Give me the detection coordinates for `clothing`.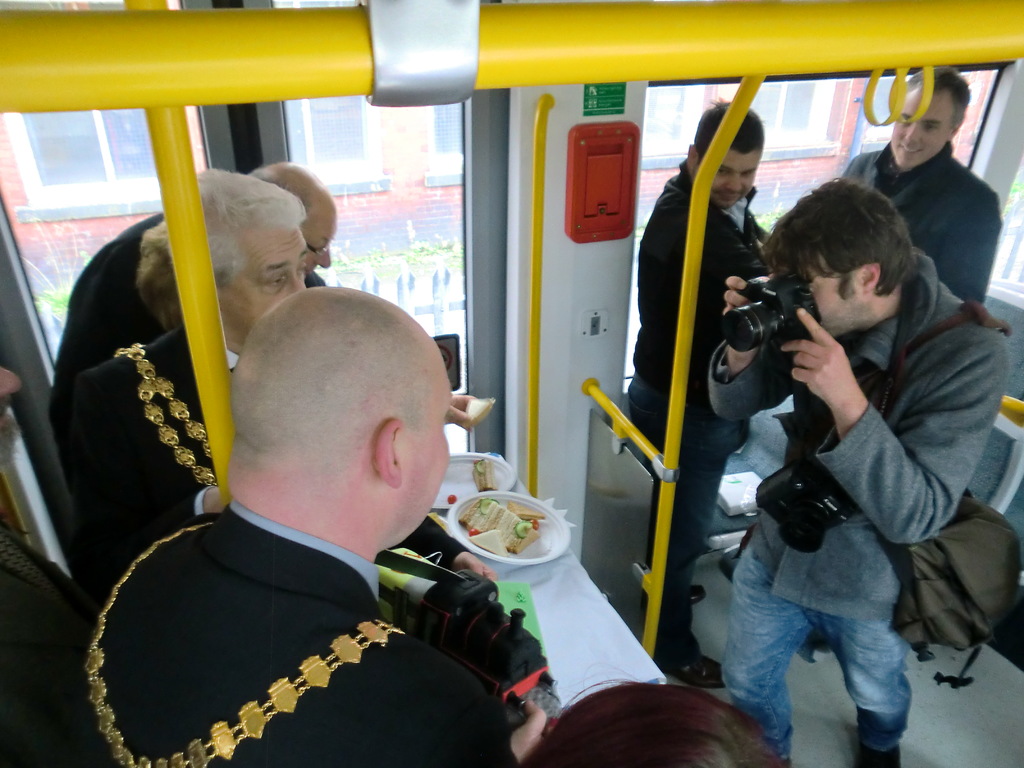
BBox(832, 140, 1005, 307).
